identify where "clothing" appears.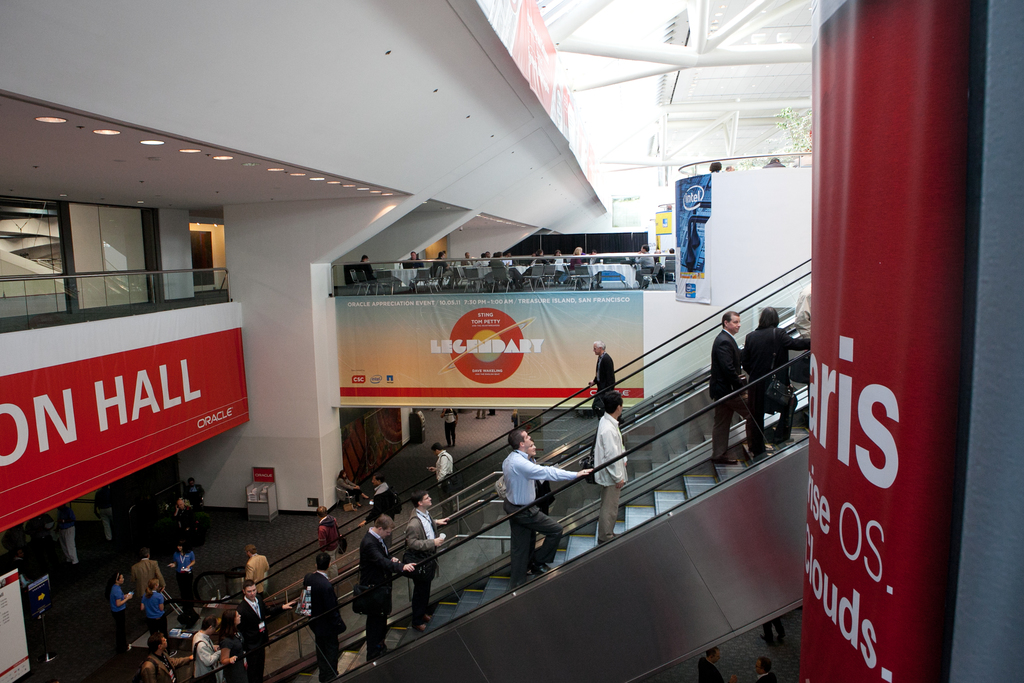
Appears at [x1=23, y1=516, x2=51, y2=539].
